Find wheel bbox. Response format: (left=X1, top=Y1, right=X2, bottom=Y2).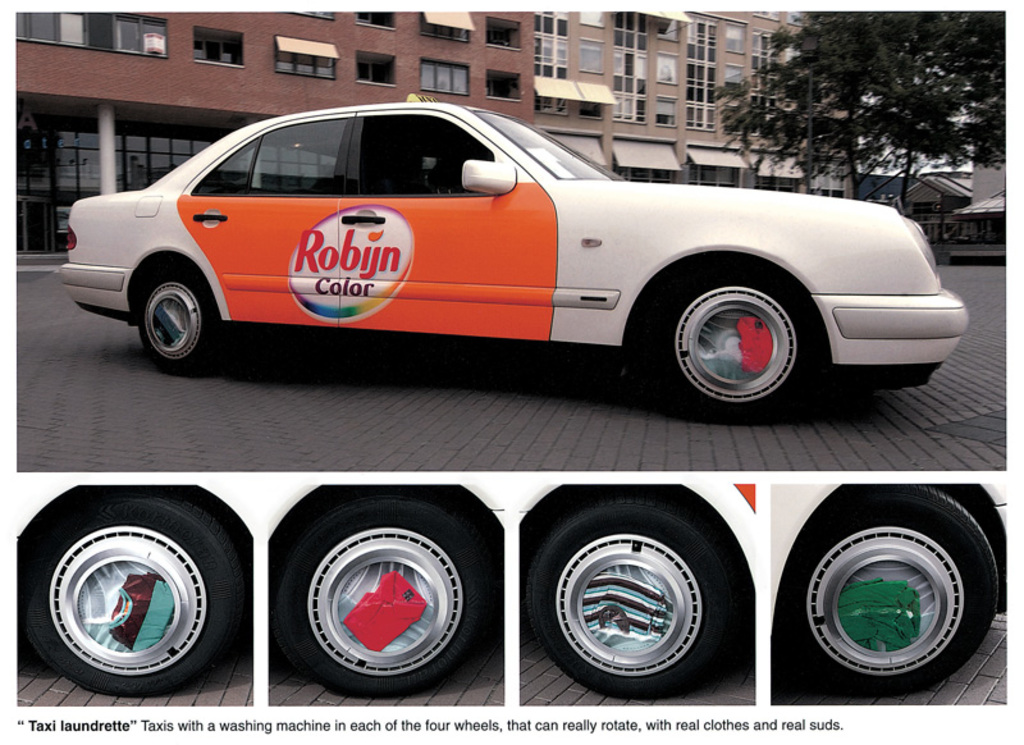
(left=673, top=260, right=828, bottom=407).
